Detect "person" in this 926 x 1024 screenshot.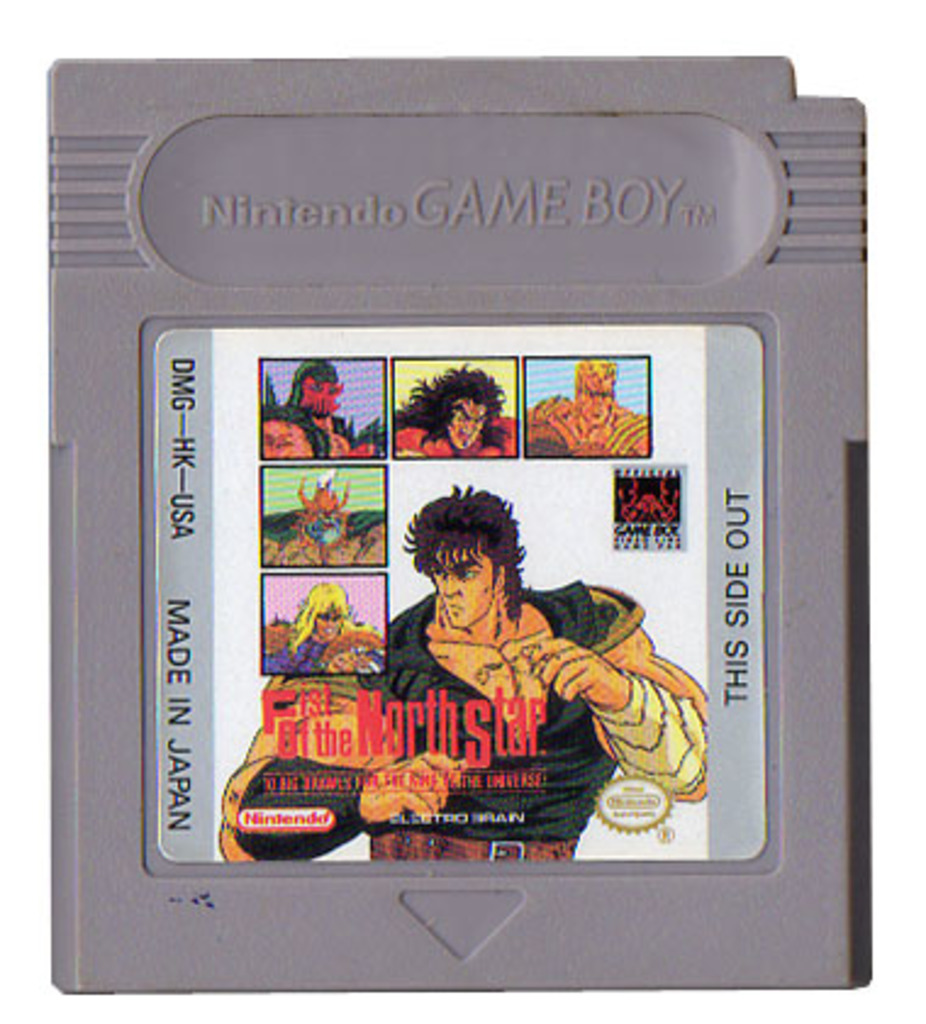
Detection: crop(263, 473, 385, 561).
